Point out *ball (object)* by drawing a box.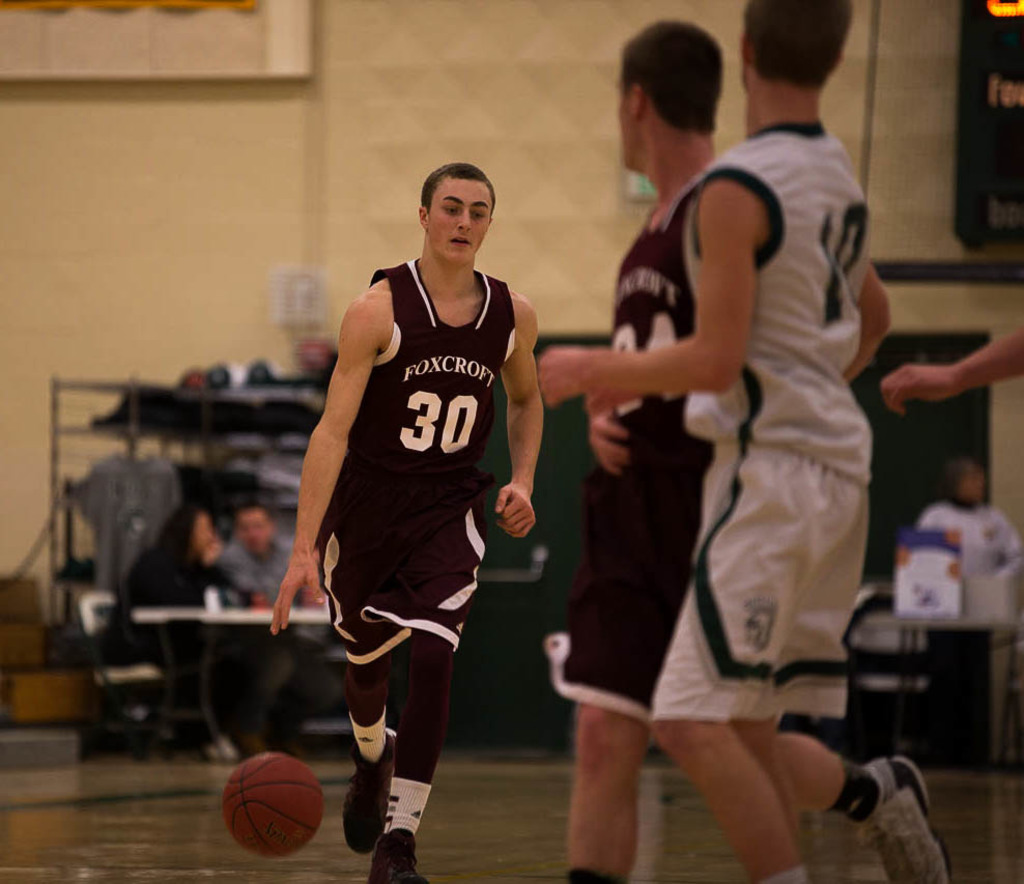
(x1=218, y1=753, x2=320, y2=855).
